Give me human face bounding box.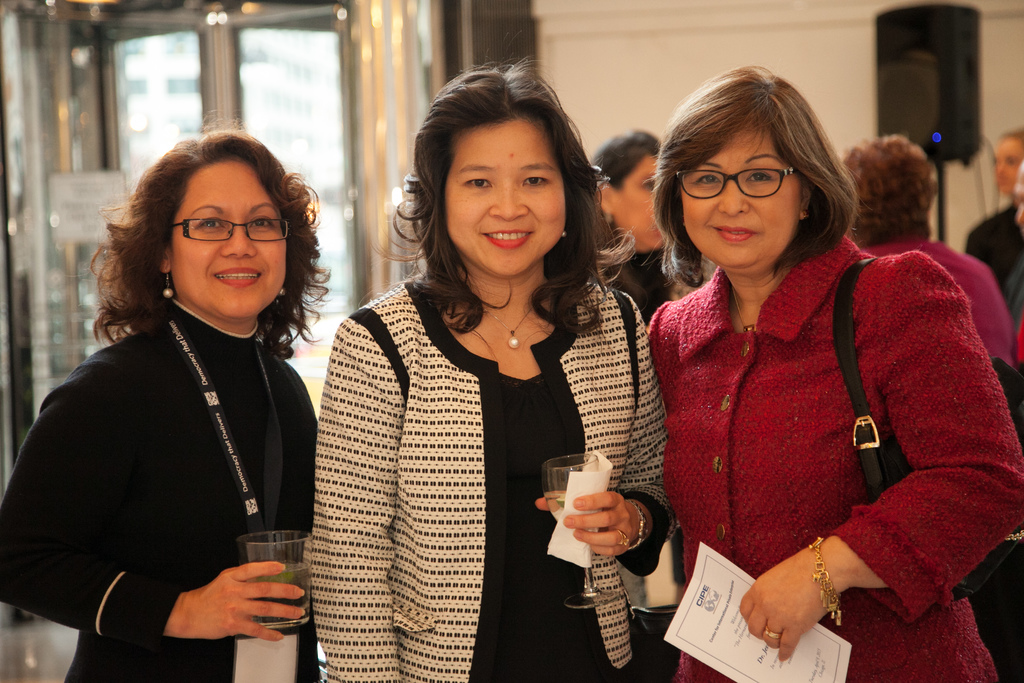
(x1=674, y1=127, x2=801, y2=273).
